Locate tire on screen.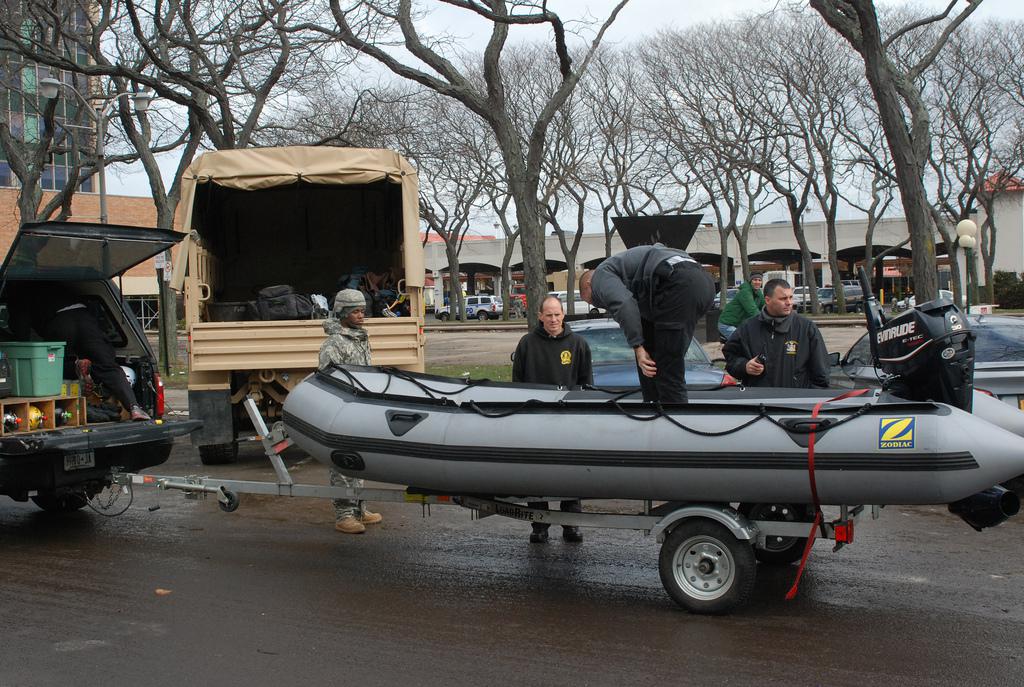
On screen at 477,311,493,323.
